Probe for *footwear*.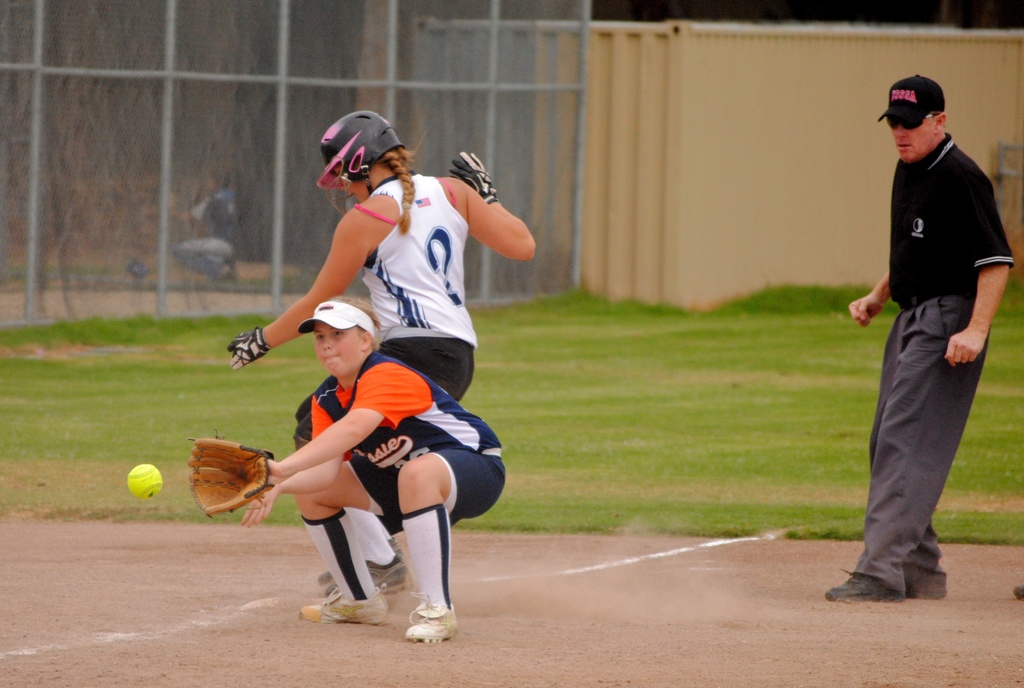
Probe result: [414,604,460,644].
